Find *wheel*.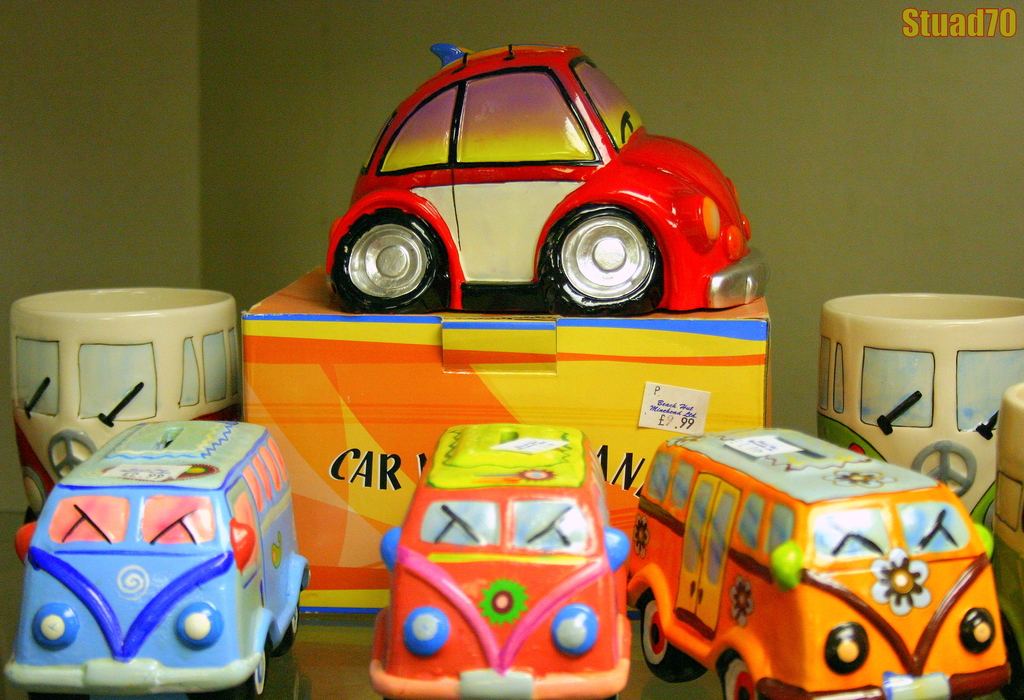
locate(635, 592, 705, 680).
